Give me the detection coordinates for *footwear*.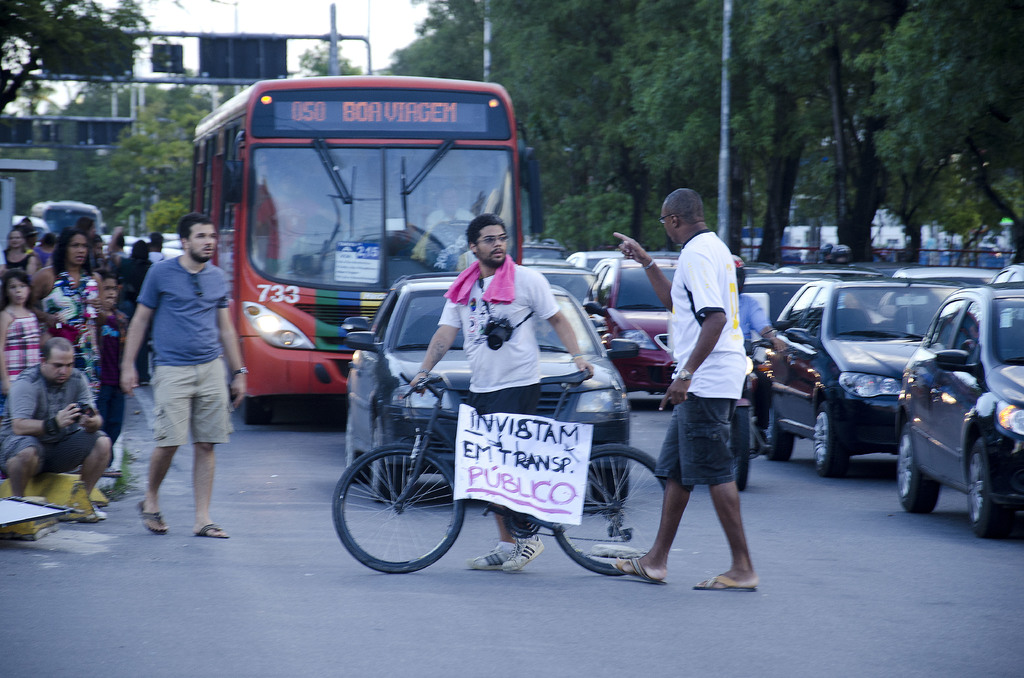
(x1=612, y1=555, x2=666, y2=584).
